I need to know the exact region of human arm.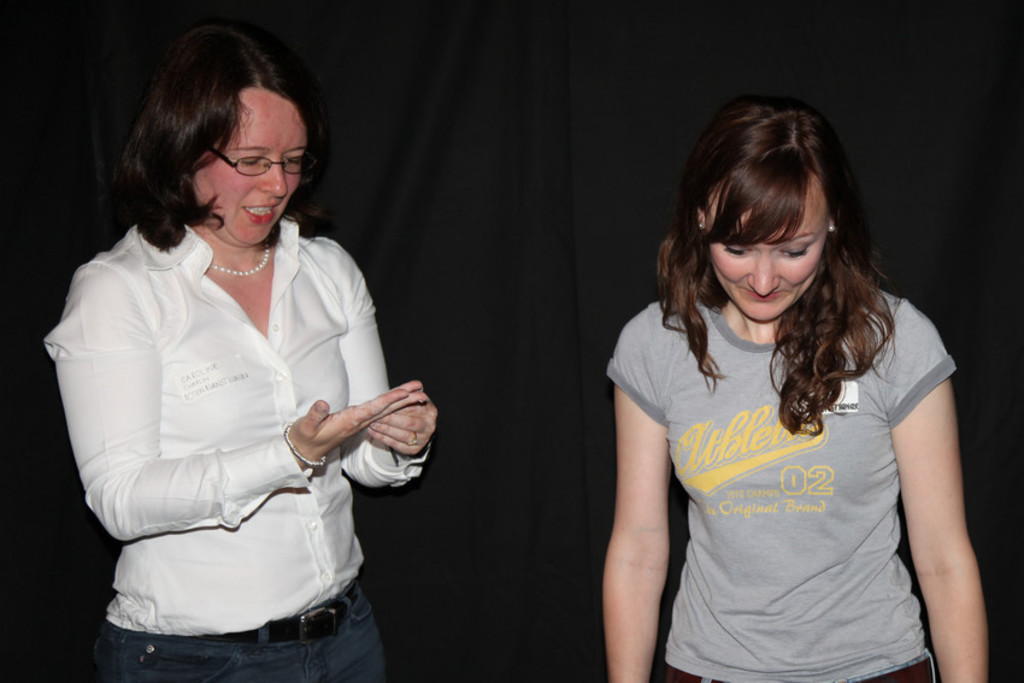
Region: pyautogui.locateOnScreen(600, 355, 689, 673).
